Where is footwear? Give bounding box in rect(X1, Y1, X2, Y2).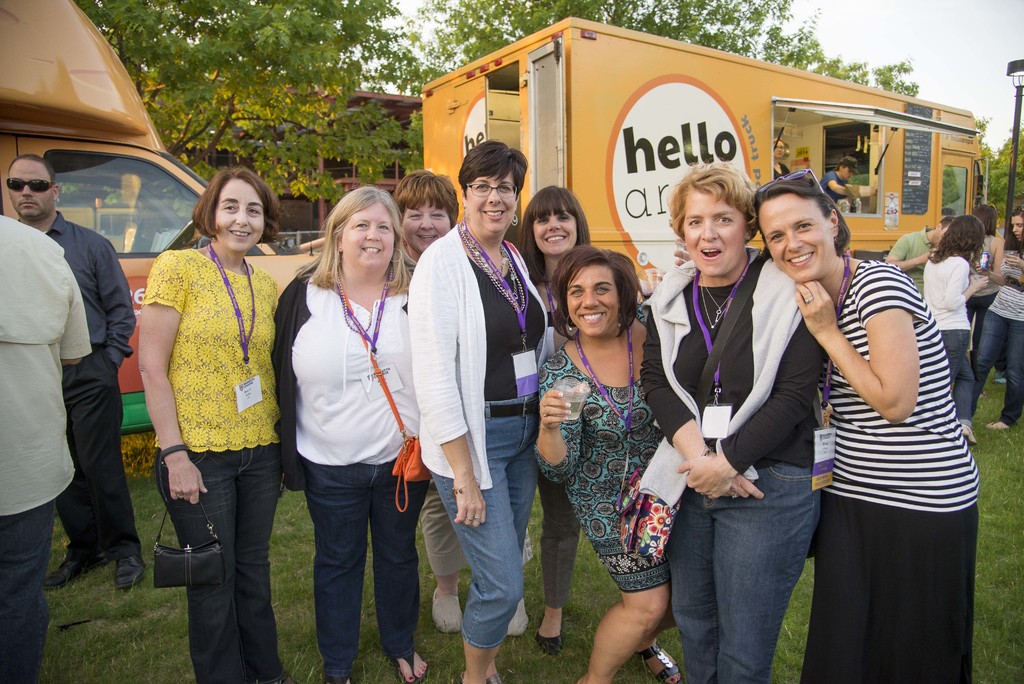
rect(462, 672, 506, 683).
